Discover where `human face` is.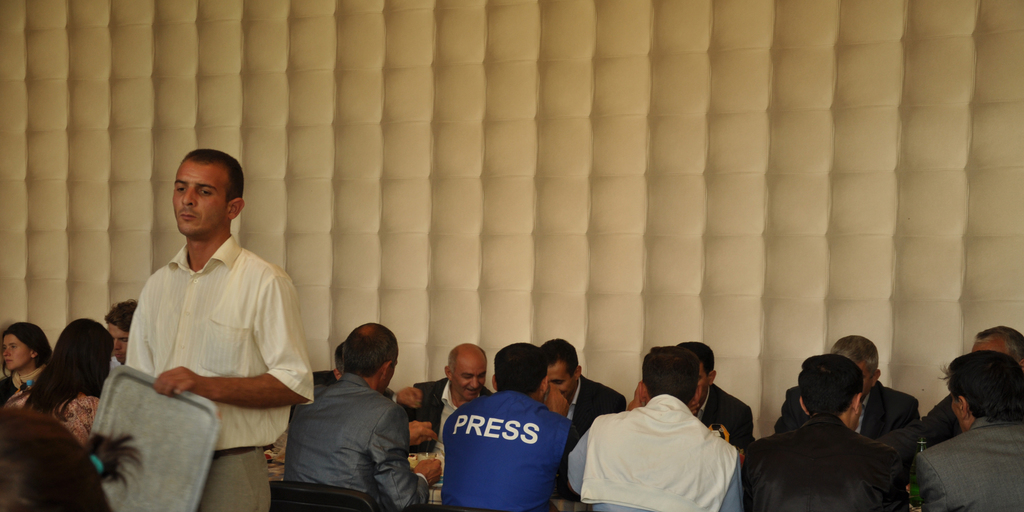
Discovered at left=1, top=337, right=28, bottom=370.
